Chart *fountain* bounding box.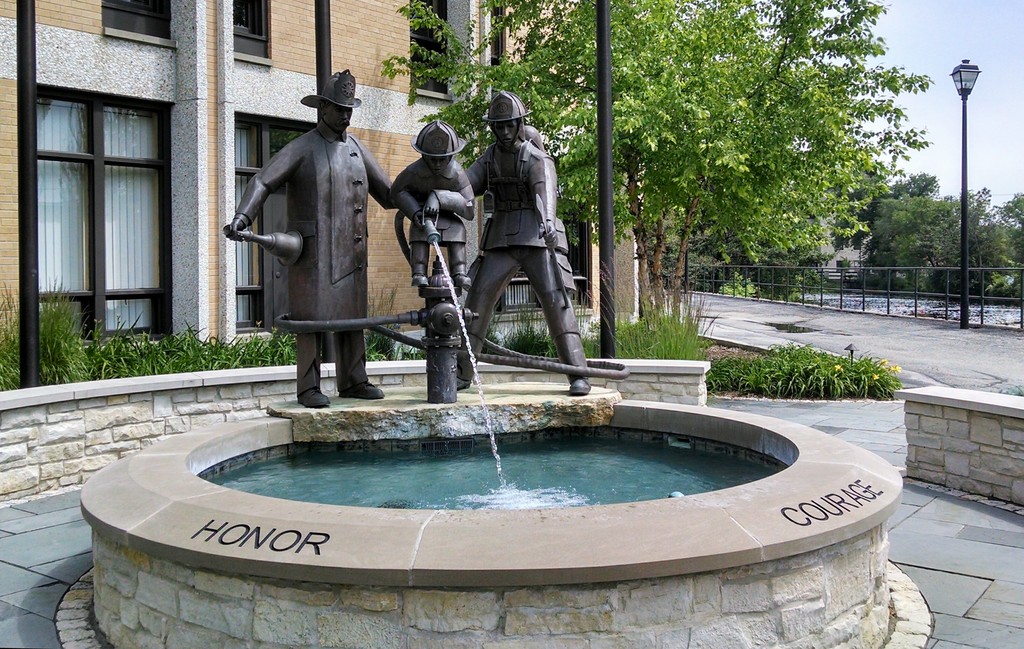
Charted: left=202, top=184, right=829, bottom=624.
